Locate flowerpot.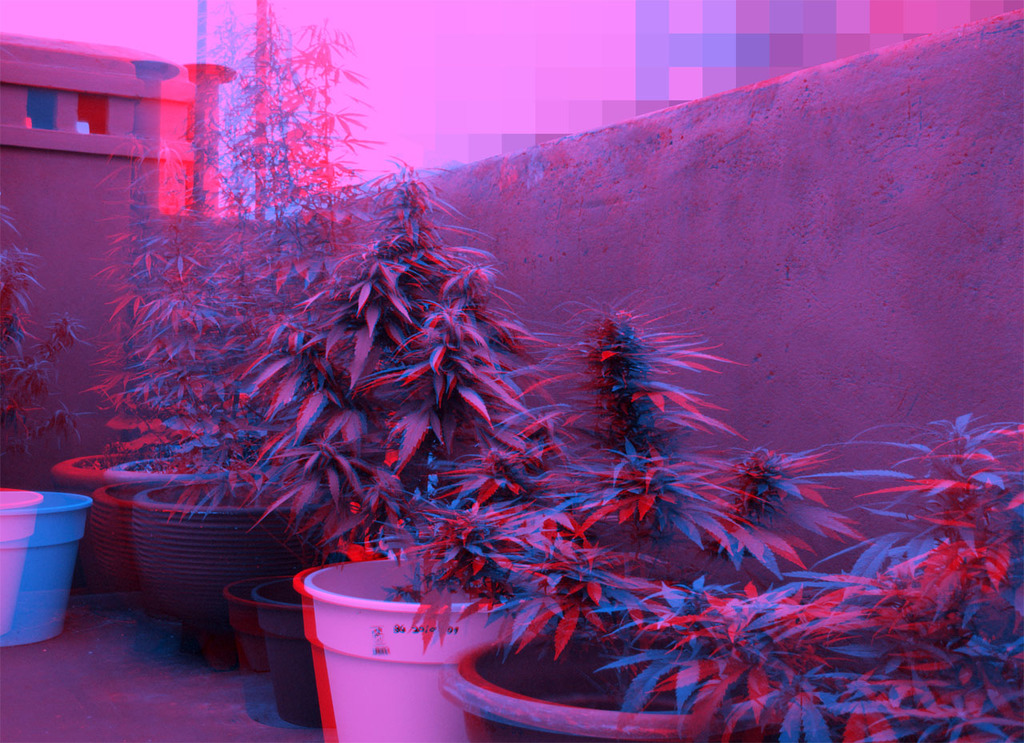
Bounding box: <bbox>0, 487, 92, 649</bbox>.
